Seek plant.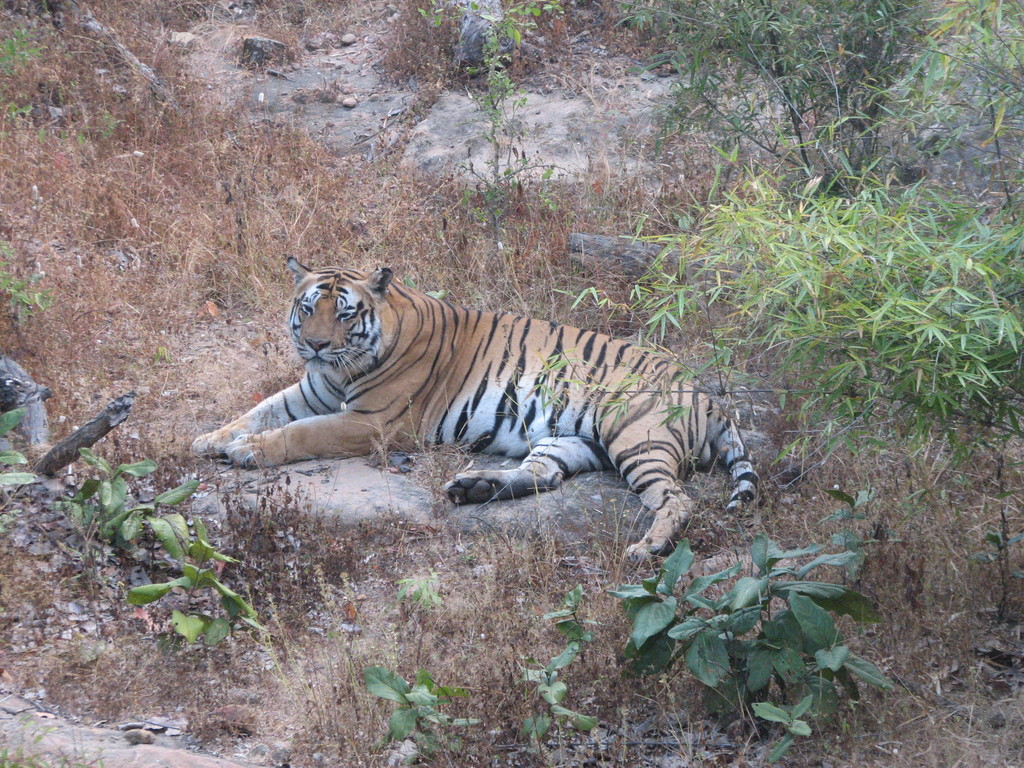
detection(365, 661, 452, 749).
